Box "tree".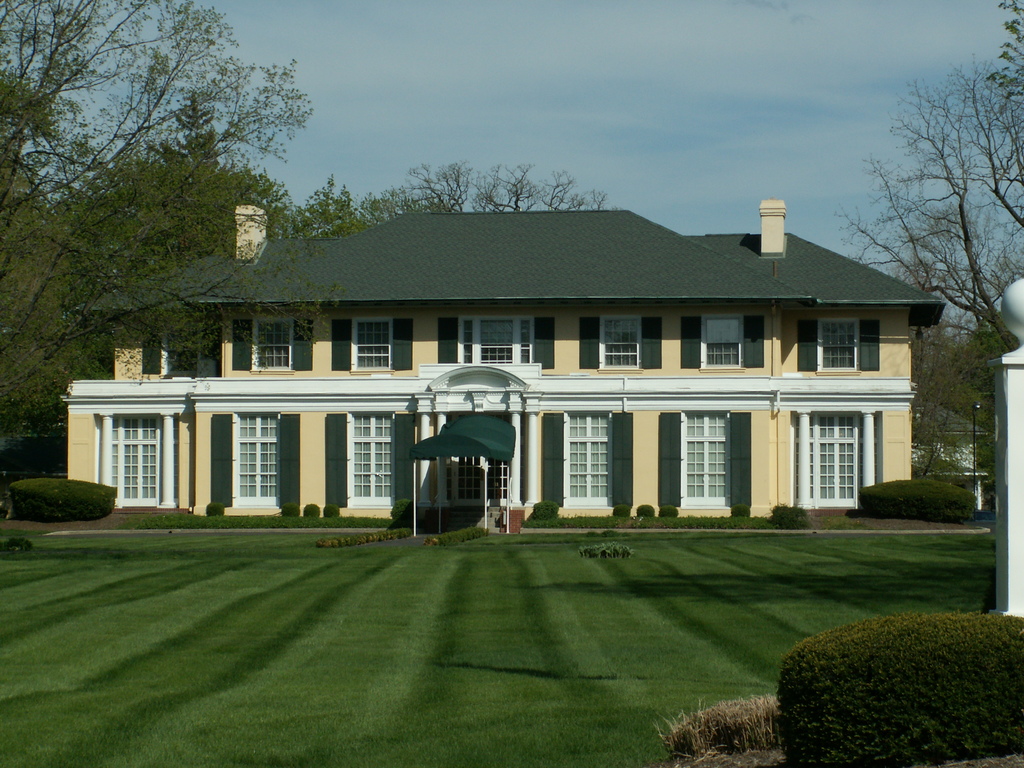
835 39 1005 385.
